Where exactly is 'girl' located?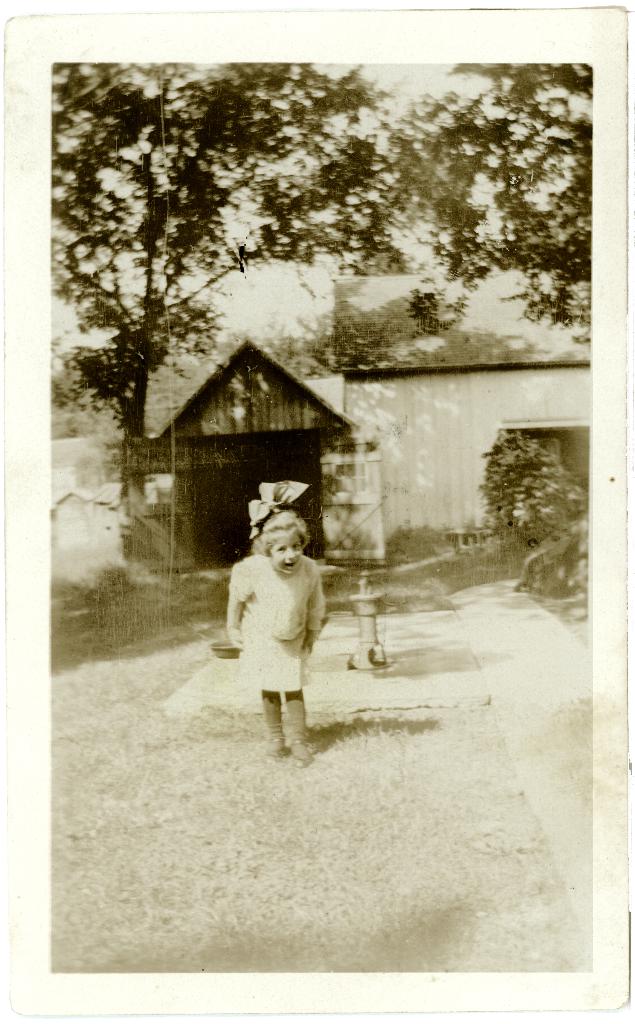
Its bounding box is (x1=217, y1=483, x2=326, y2=779).
